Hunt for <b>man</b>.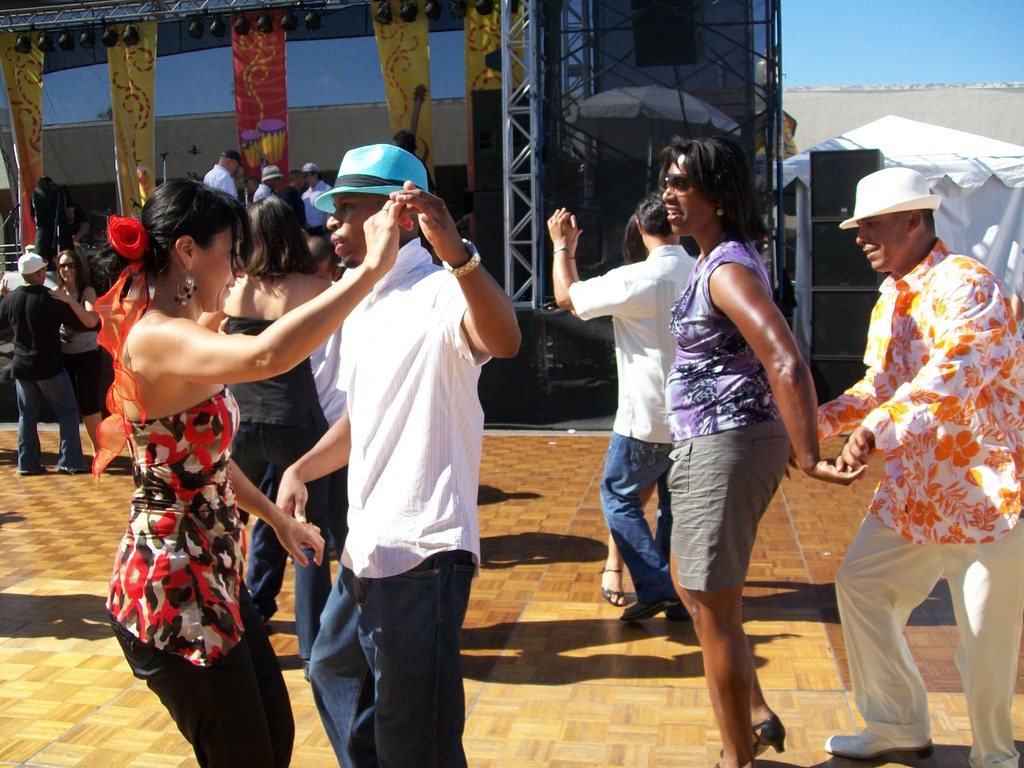
Hunted down at crop(0, 246, 96, 470).
